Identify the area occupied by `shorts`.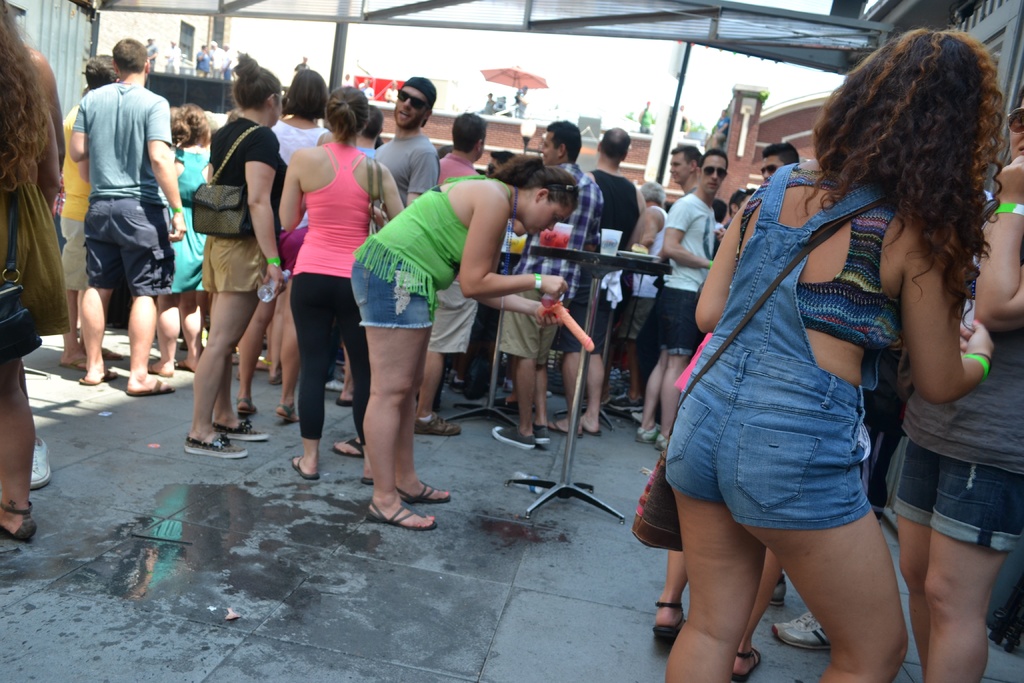
Area: [282,224,312,273].
